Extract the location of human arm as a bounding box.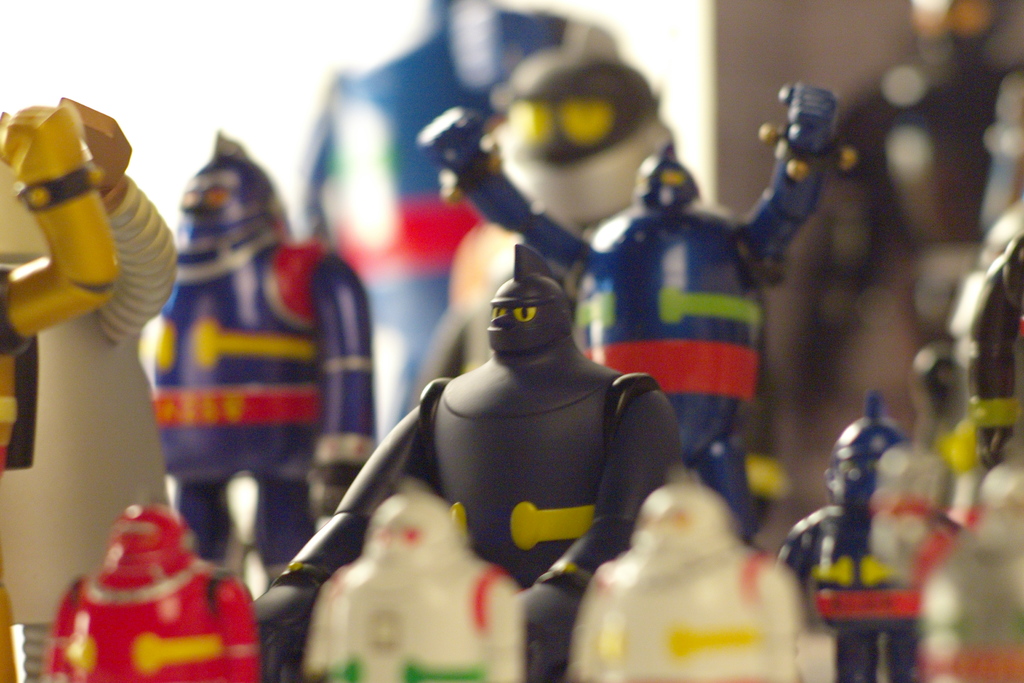
BBox(421, 94, 604, 276).
